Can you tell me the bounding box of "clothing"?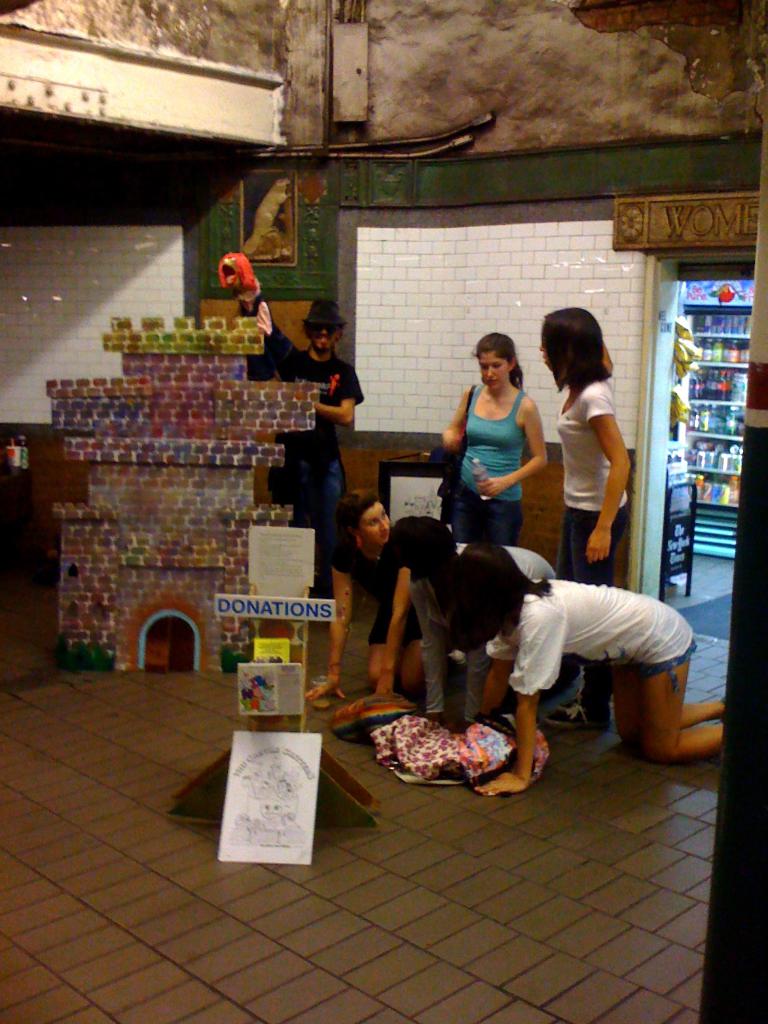
x1=432, y1=375, x2=528, y2=549.
